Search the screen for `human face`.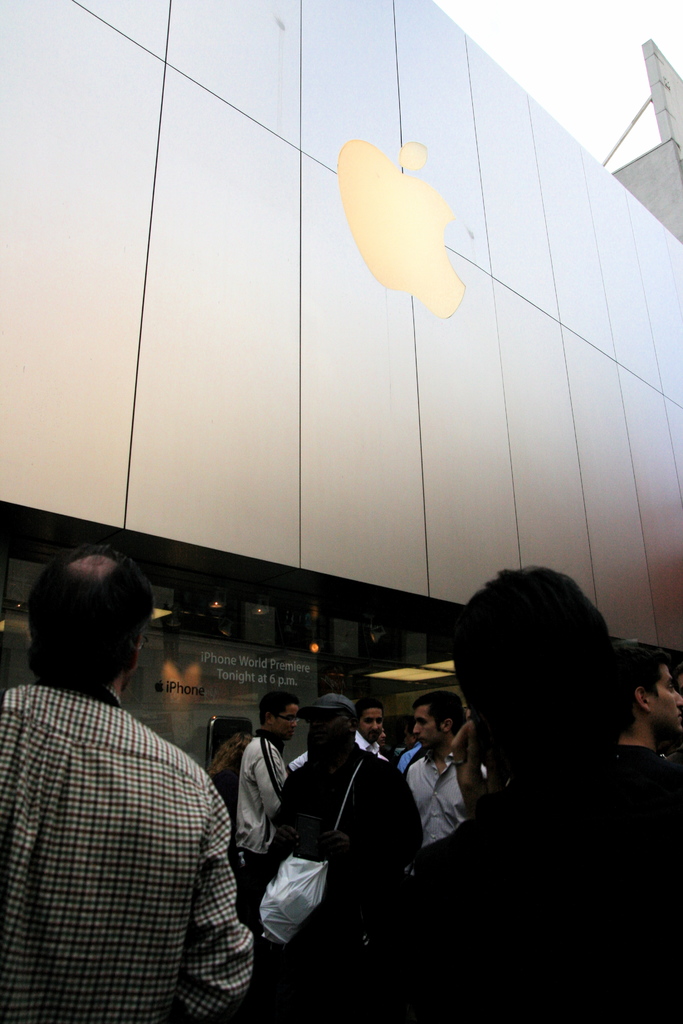
Found at locate(278, 703, 299, 742).
